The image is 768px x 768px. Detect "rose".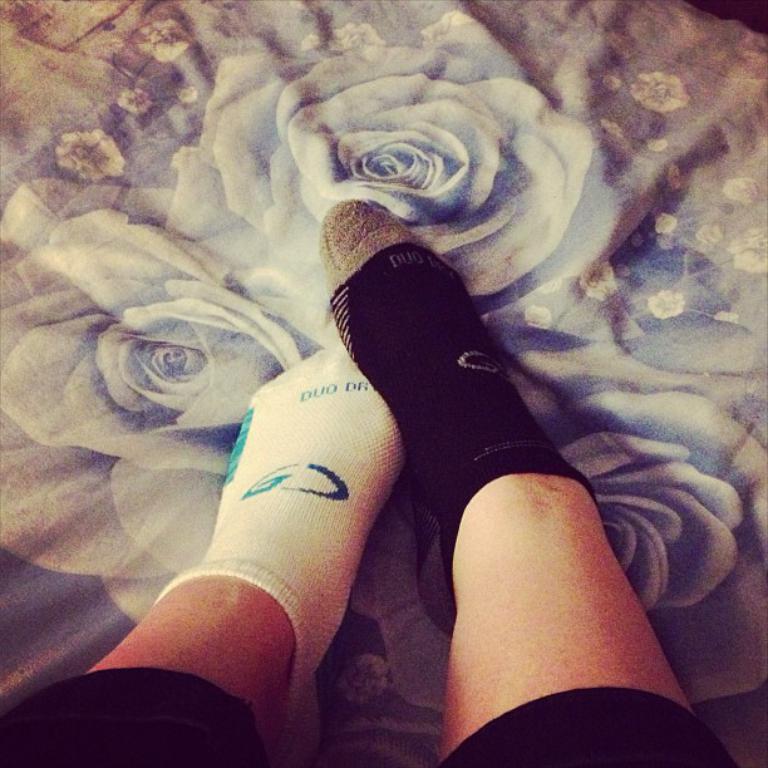
Detection: x1=646, y1=290, x2=683, y2=315.
